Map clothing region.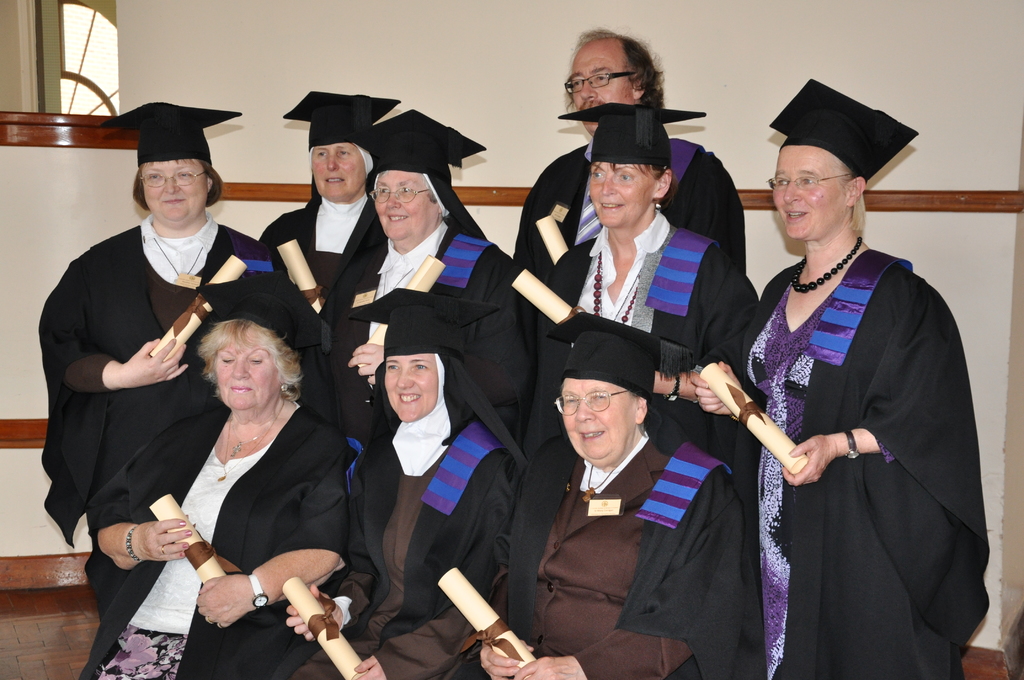
Mapped to [left=35, top=223, right=287, bottom=679].
